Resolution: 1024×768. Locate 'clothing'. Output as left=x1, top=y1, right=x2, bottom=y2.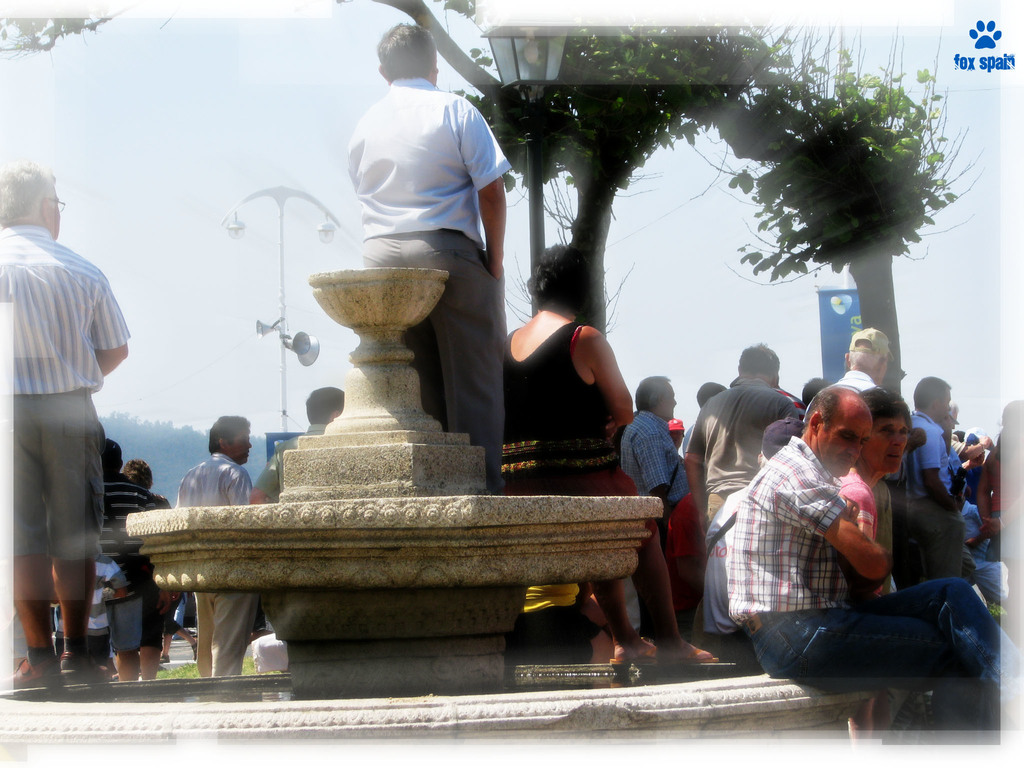
left=172, top=442, right=270, bottom=678.
